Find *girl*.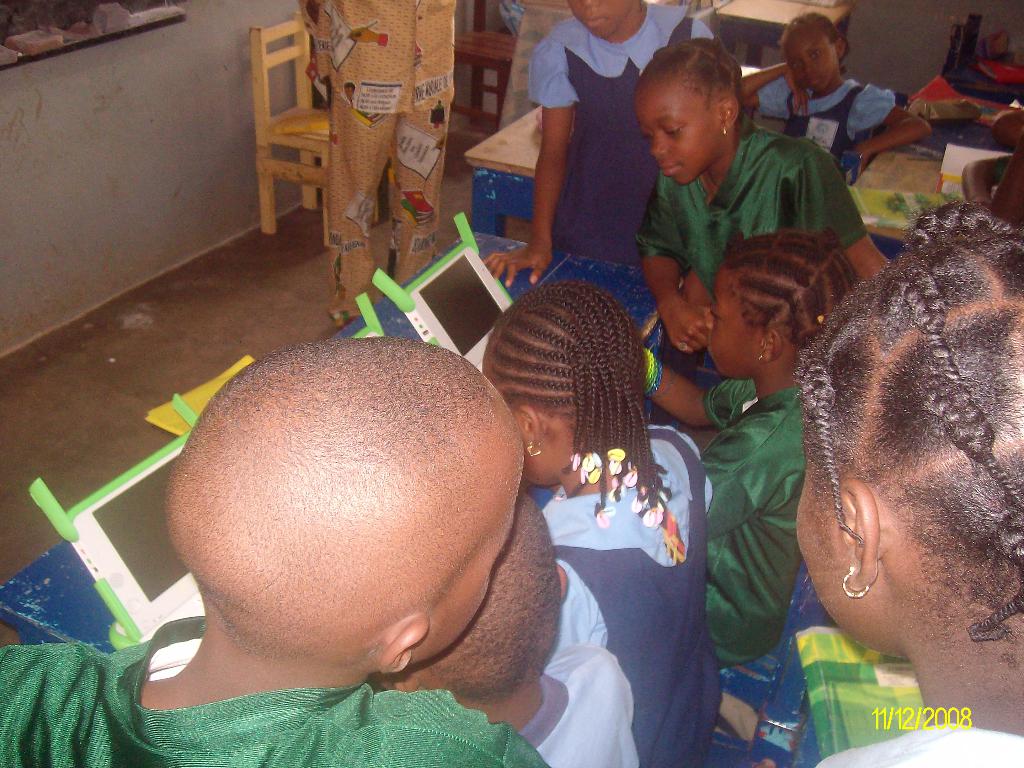
{"left": 488, "top": 282, "right": 721, "bottom": 767}.
